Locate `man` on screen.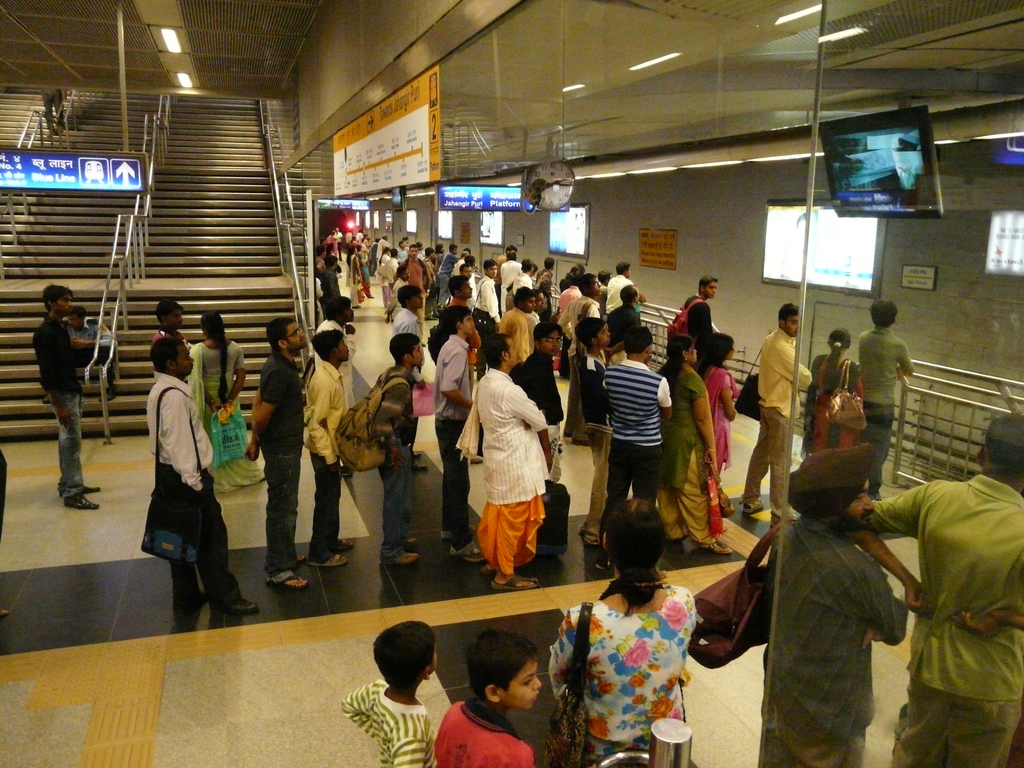
On screen at (x1=360, y1=234, x2=371, y2=258).
